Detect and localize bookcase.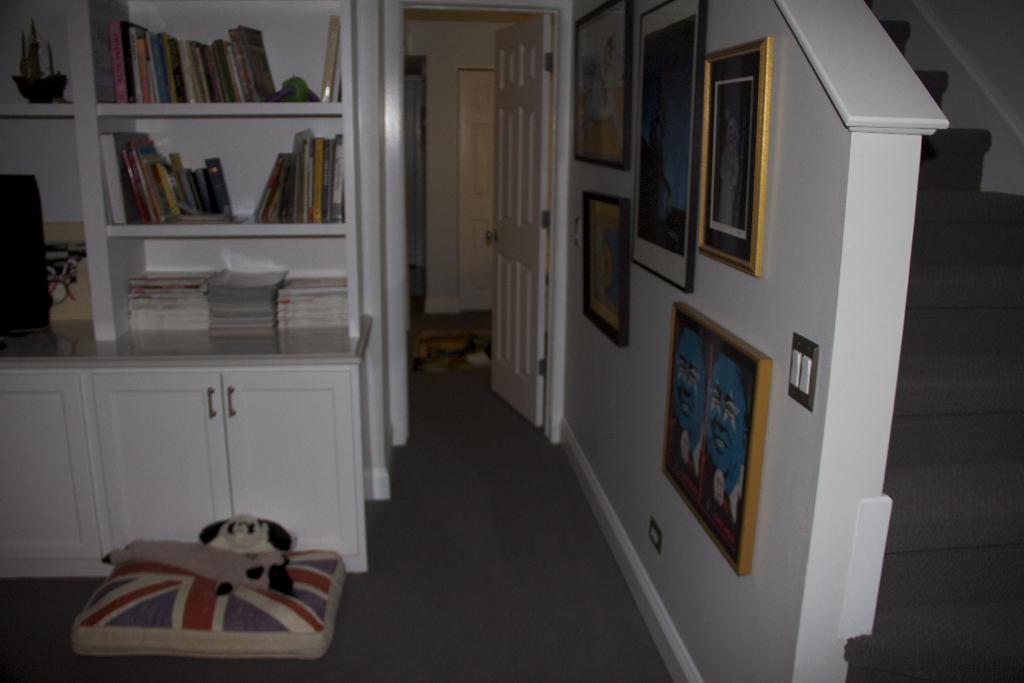
Localized at <box>74,0,355,338</box>.
